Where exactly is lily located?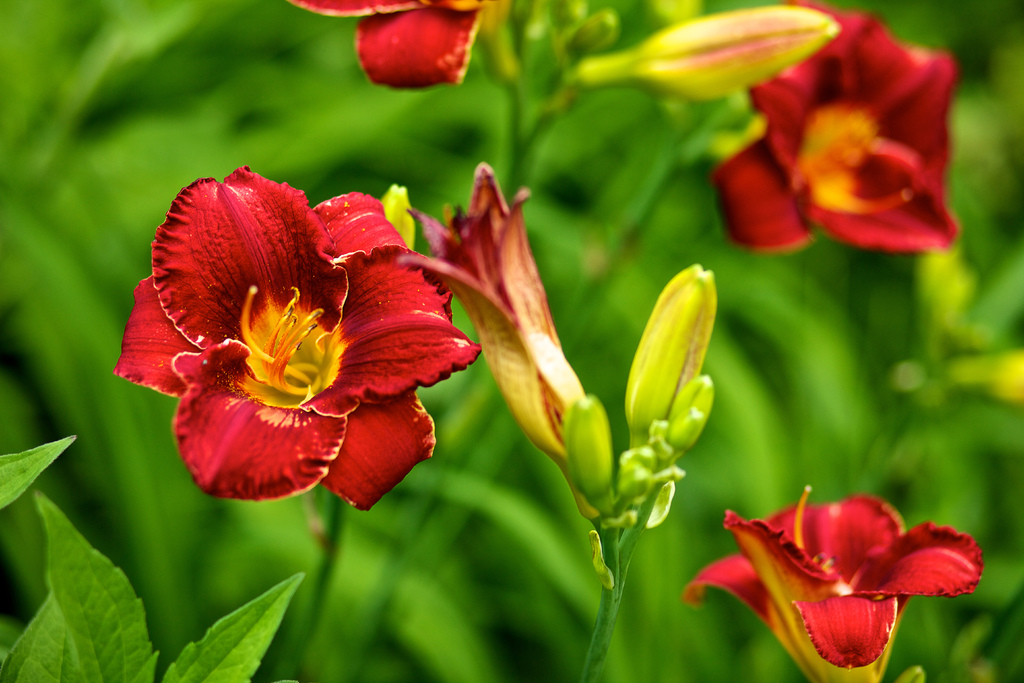
Its bounding box is crop(713, 0, 959, 265).
